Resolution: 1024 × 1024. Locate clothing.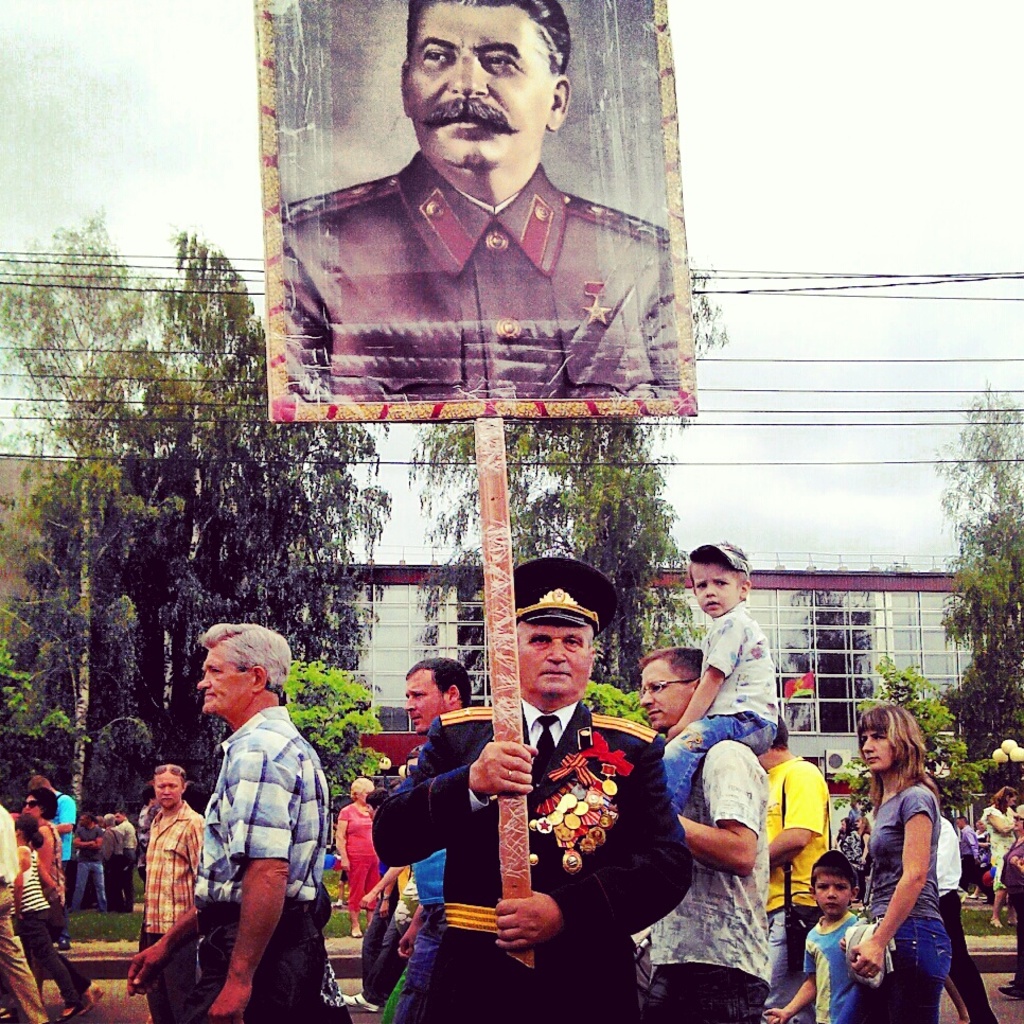
rect(46, 789, 80, 860).
